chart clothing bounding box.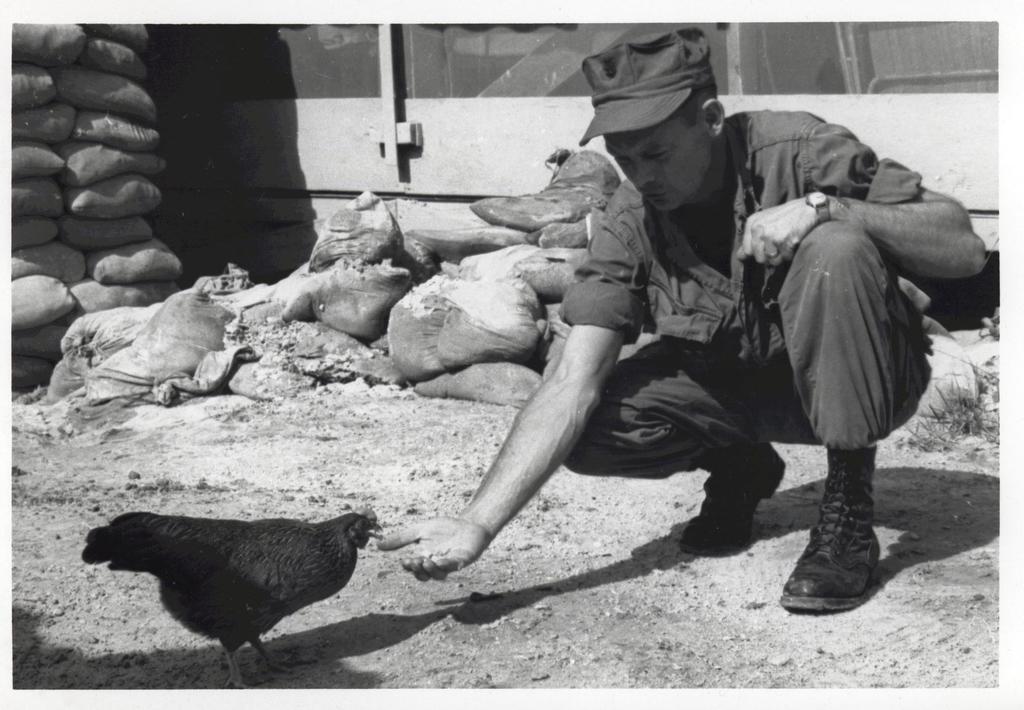
Charted: x1=561, y1=108, x2=929, y2=477.
